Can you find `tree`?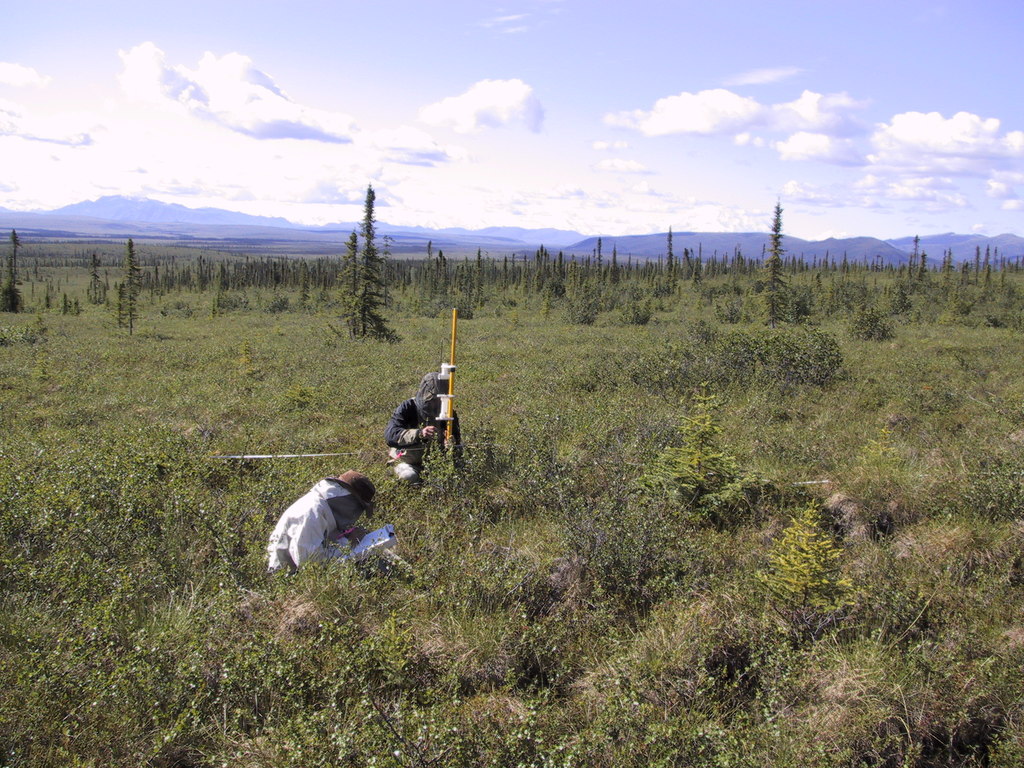
Yes, bounding box: {"left": 317, "top": 183, "right": 403, "bottom": 333}.
